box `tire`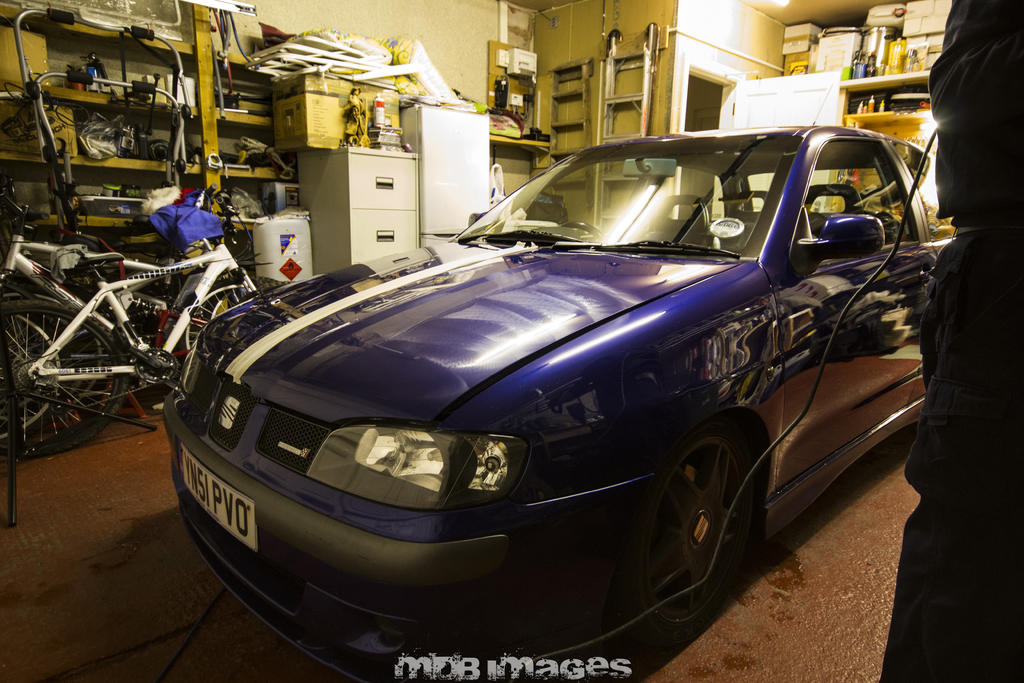
crop(0, 300, 126, 449)
